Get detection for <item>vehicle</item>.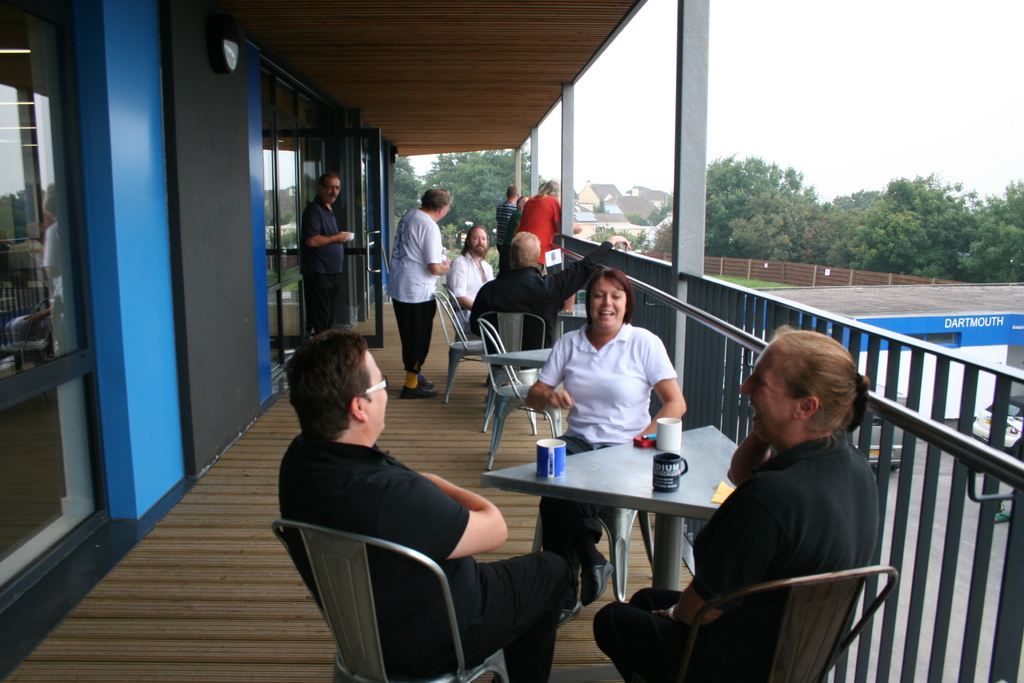
Detection: 970:388:1023:454.
